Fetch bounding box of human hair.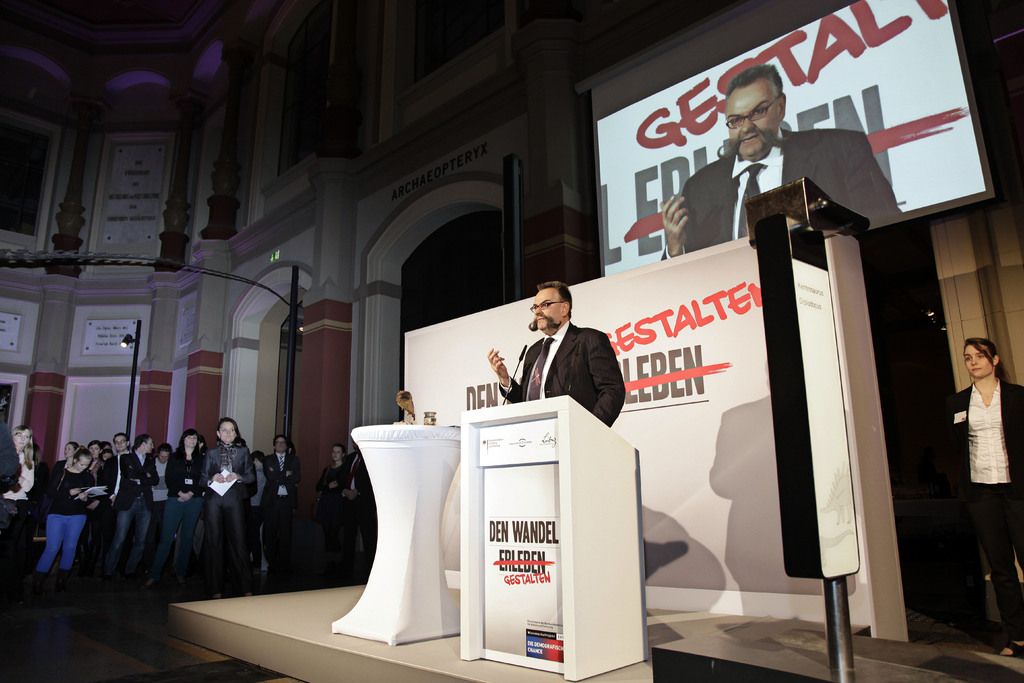
Bbox: box(86, 440, 99, 447).
